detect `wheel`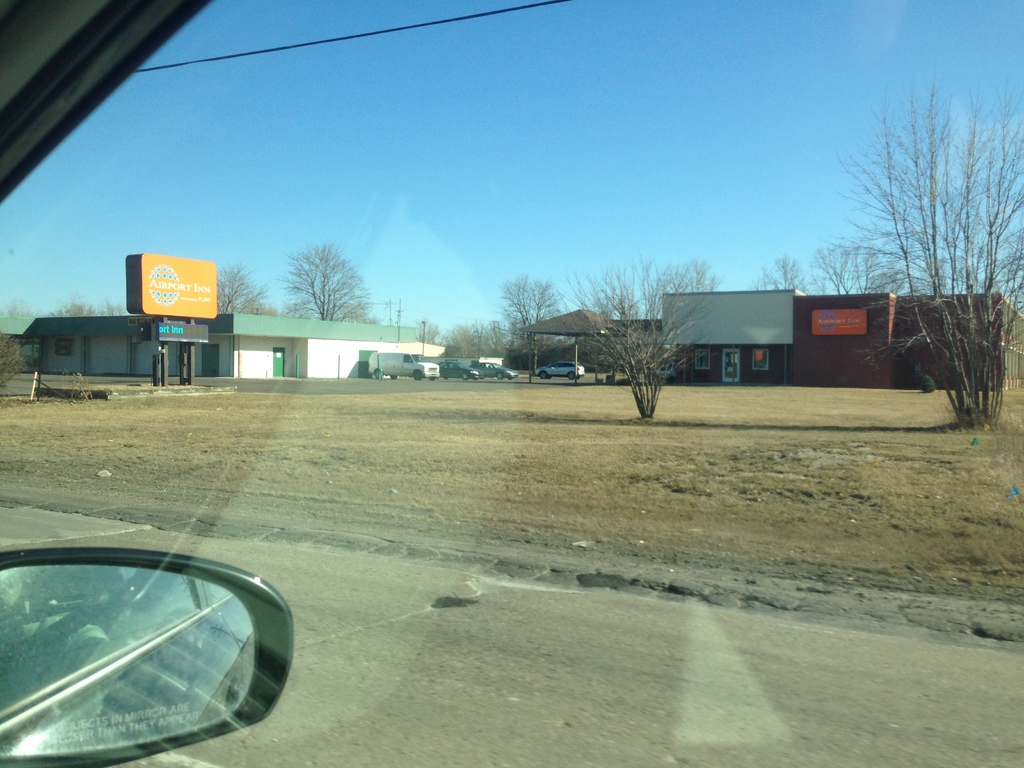
538 369 547 379
